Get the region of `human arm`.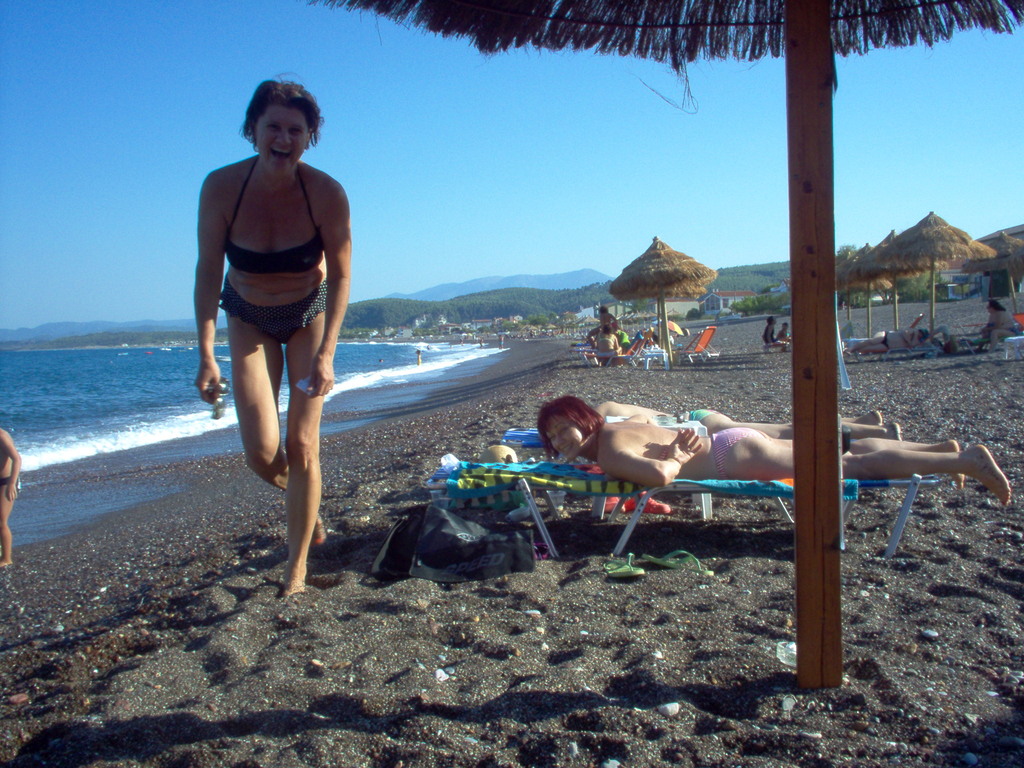
Rect(594, 422, 712, 494).
